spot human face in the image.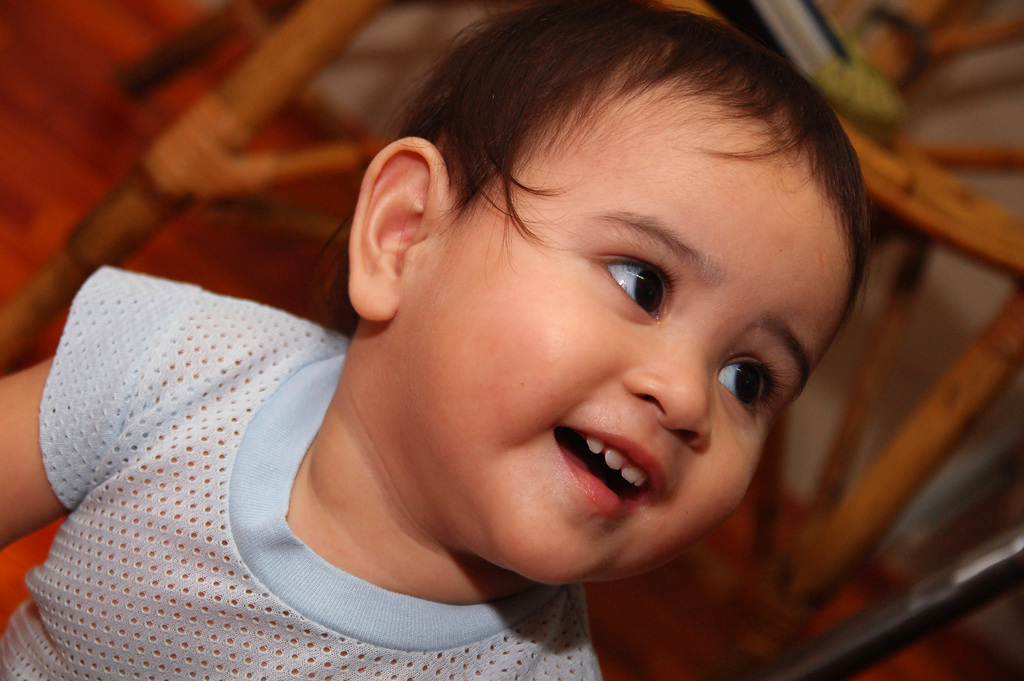
human face found at bbox(382, 103, 856, 584).
